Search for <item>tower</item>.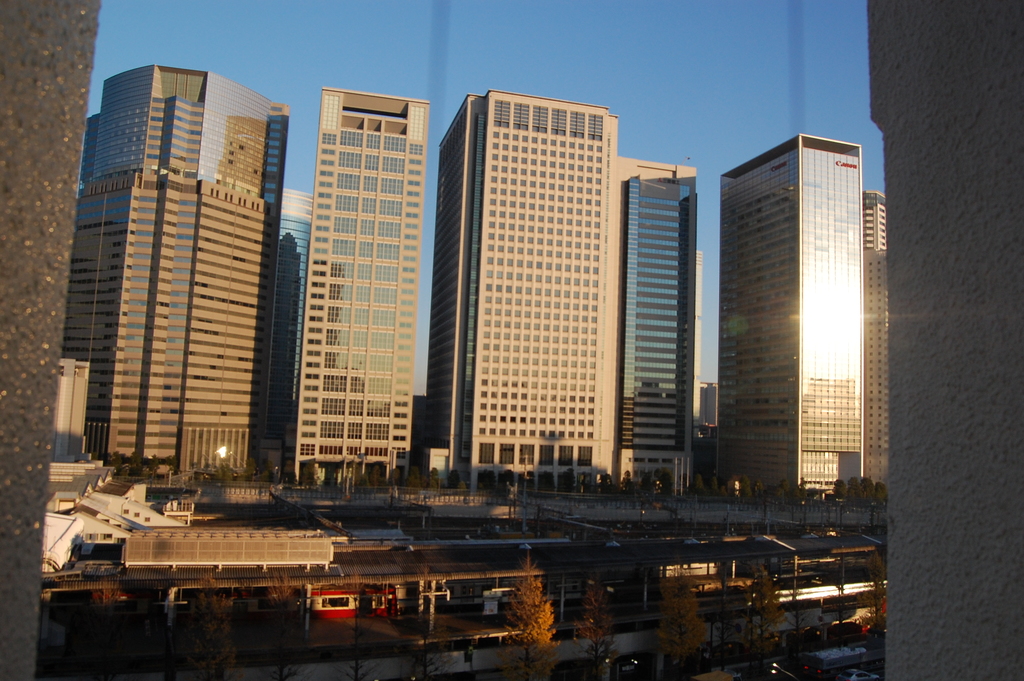
Found at bbox(284, 90, 433, 495).
